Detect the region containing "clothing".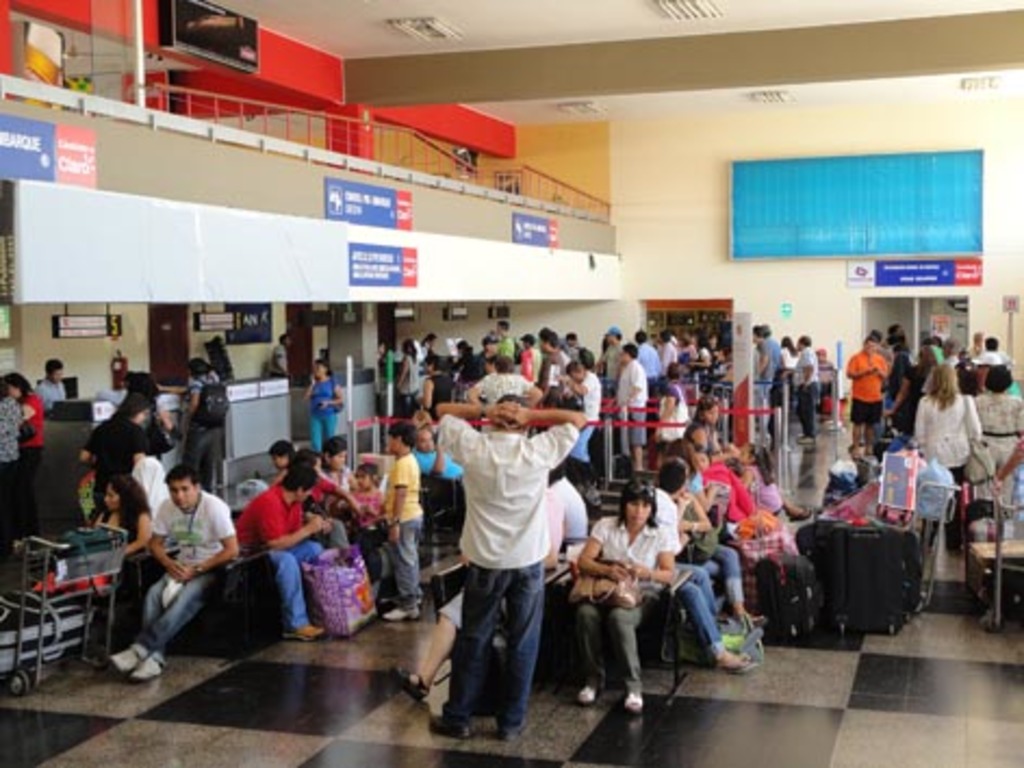
[x1=905, y1=380, x2=987, y2=482].
